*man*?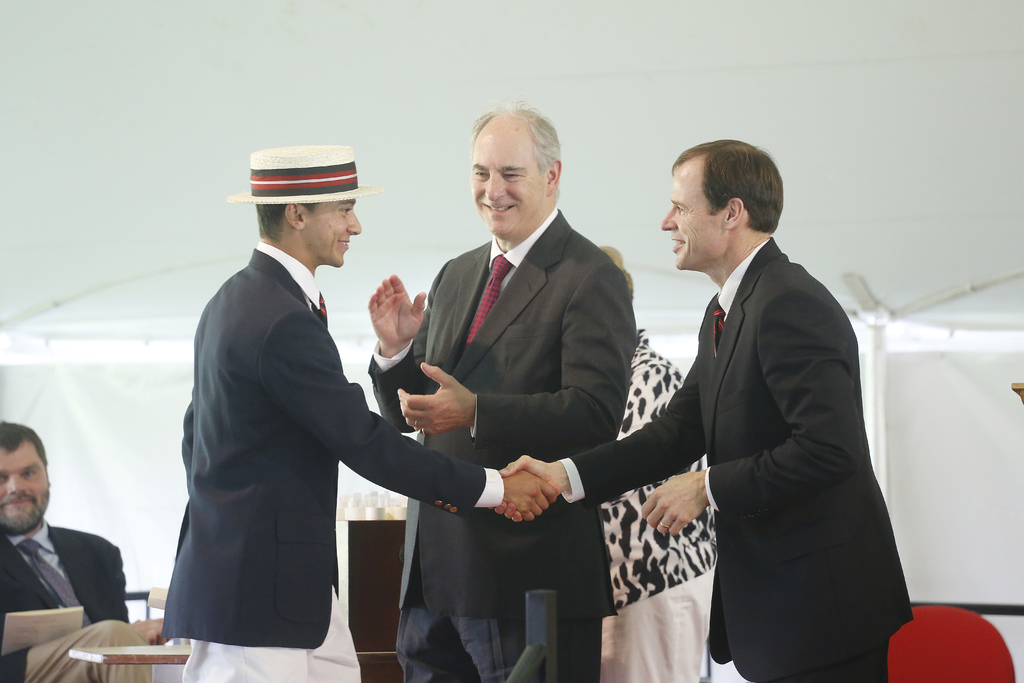
crop(496, 162, 922, 682)
